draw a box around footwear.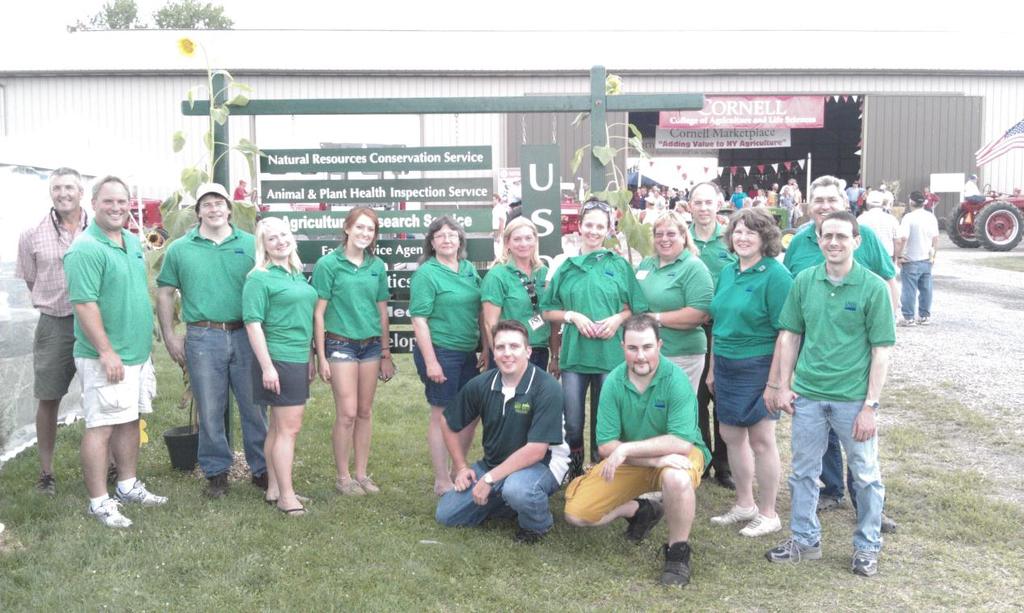
Rect(817, 490, 838, 514).
